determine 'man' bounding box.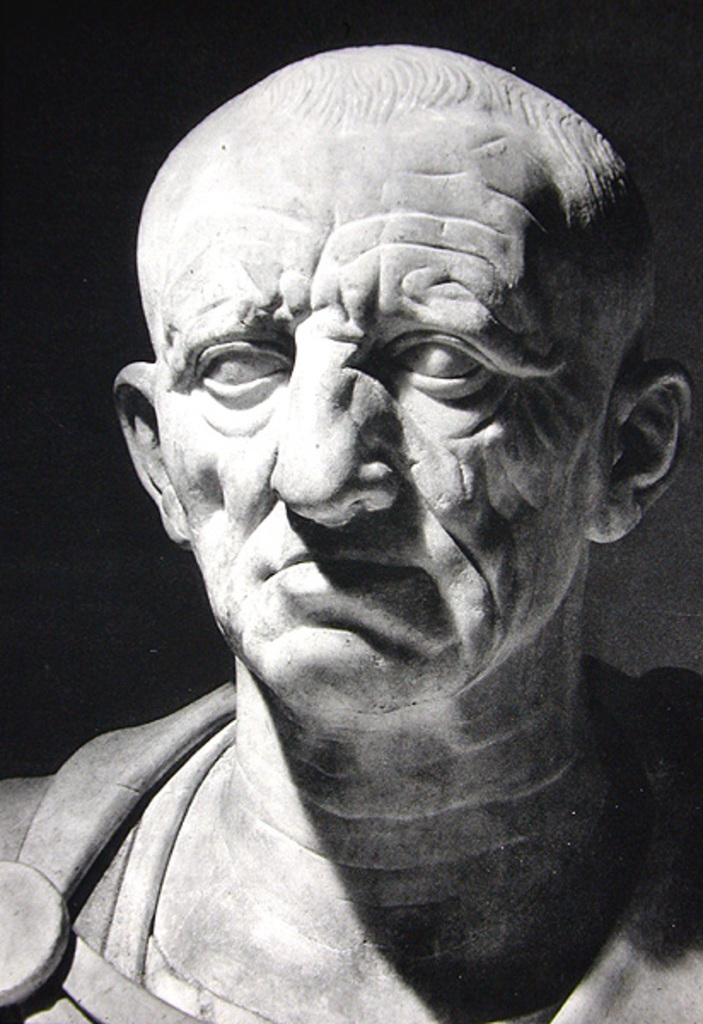
Determined: 10/85/702/1007.
